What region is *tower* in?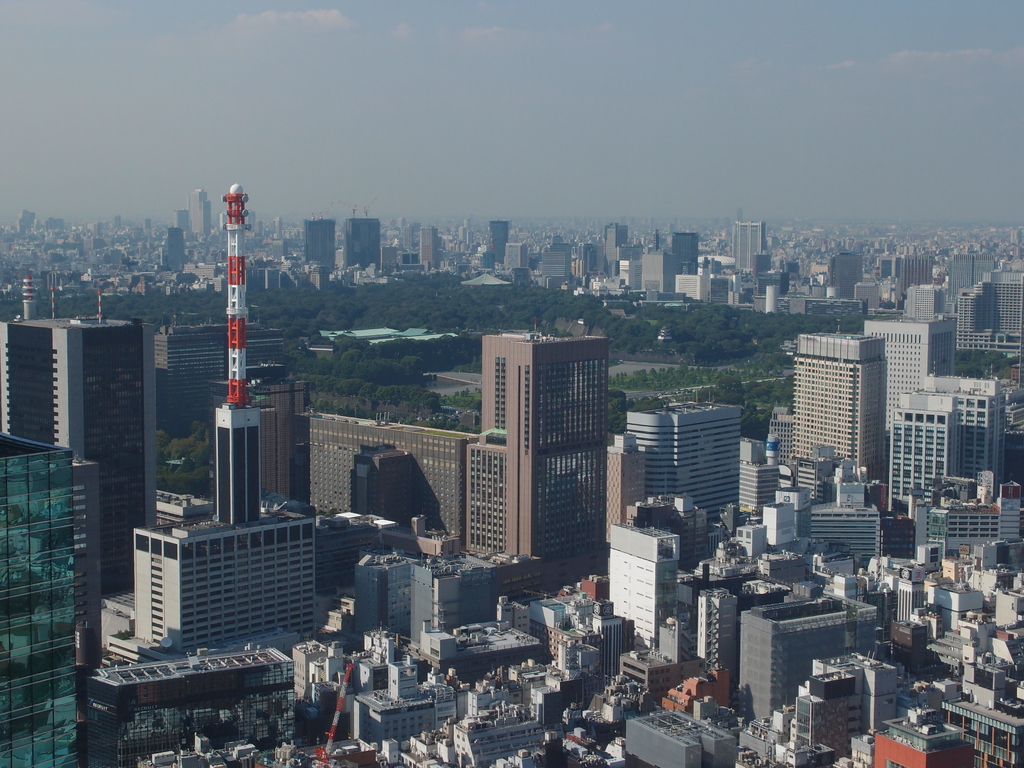
<bbox>0, 272, 156, 598</bbox>.
